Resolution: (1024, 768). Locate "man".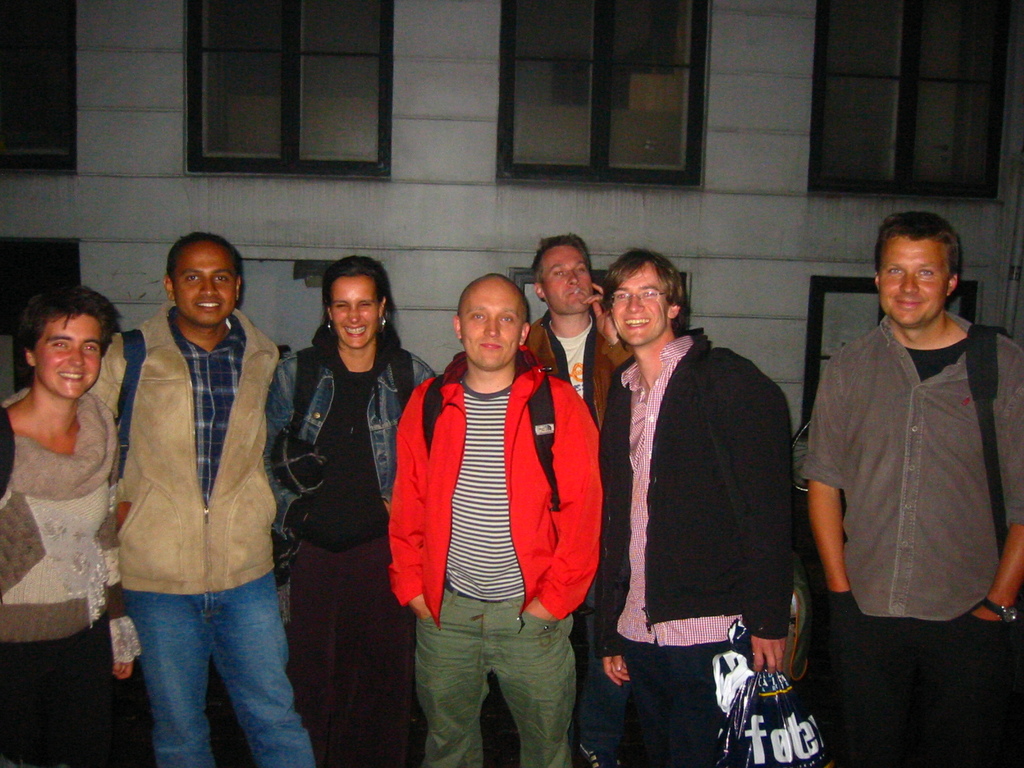
locate(582, 235, 820, 752).
